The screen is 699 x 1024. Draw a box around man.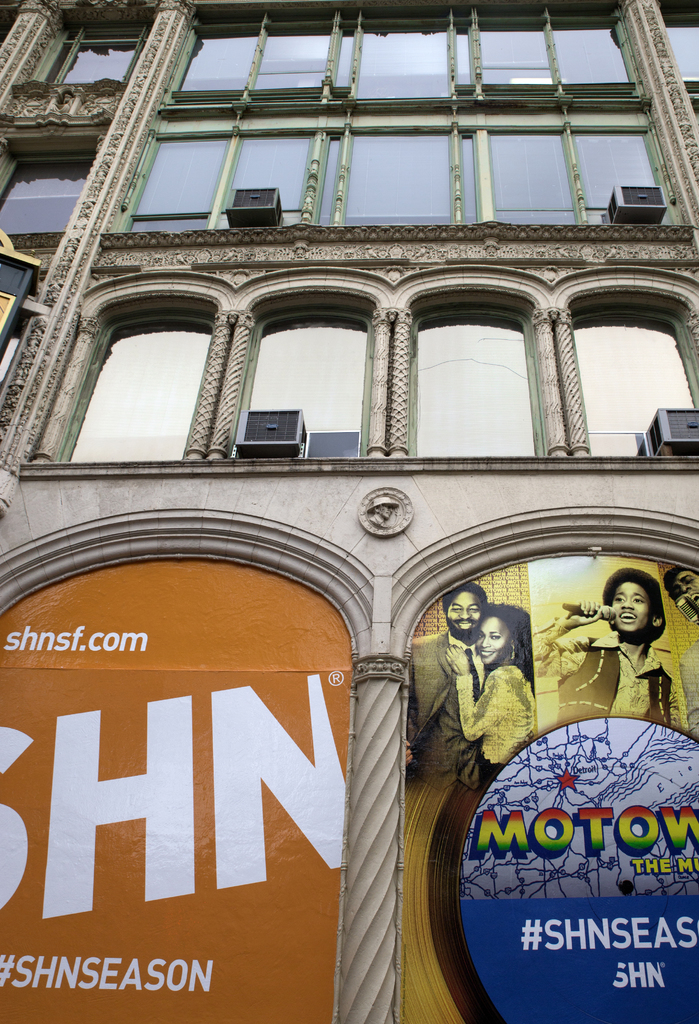
<box>405,585,512,802</box>.
